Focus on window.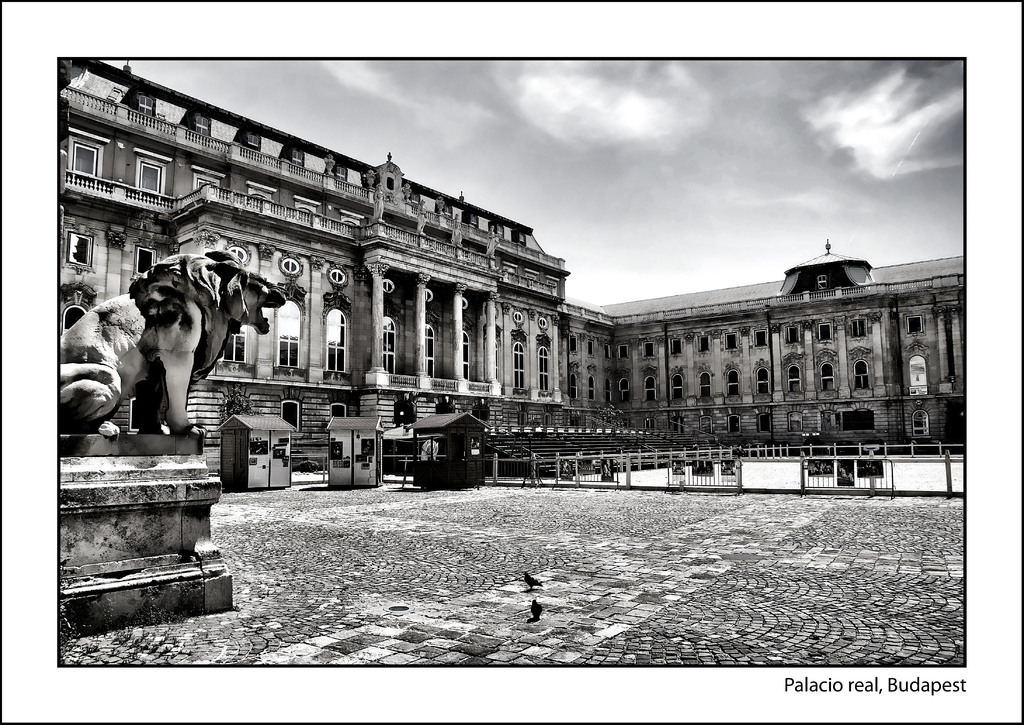
Focused at 619, 340, 627, 360.
